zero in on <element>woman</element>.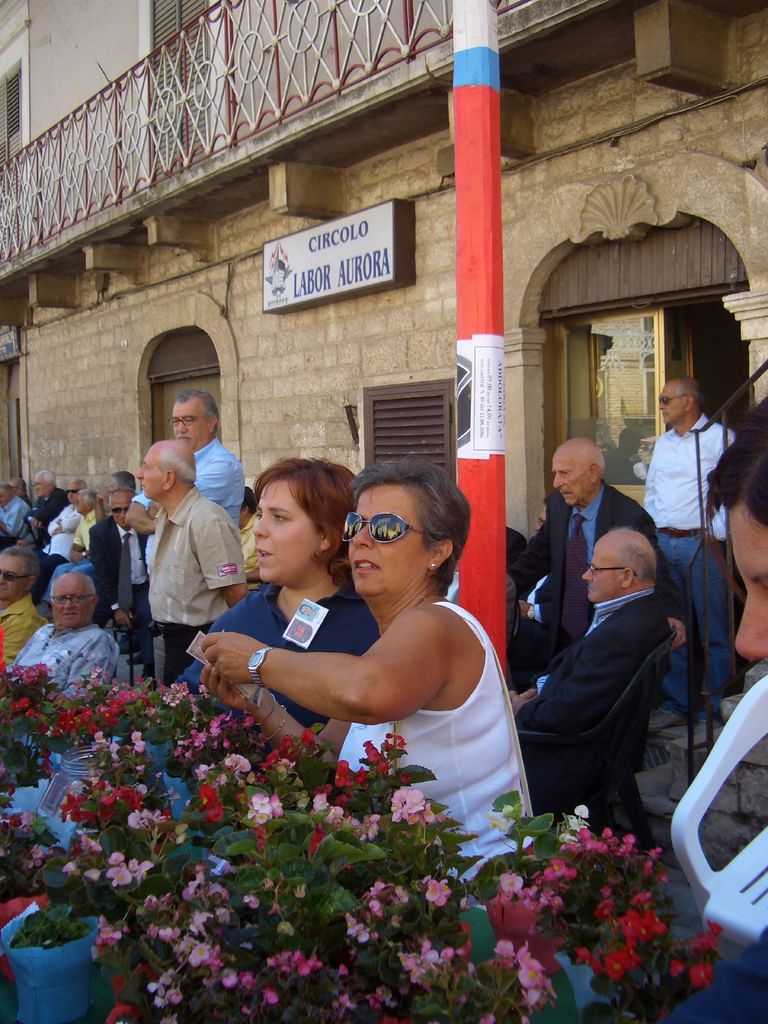
Zeroed in: 186,449,396,756.
